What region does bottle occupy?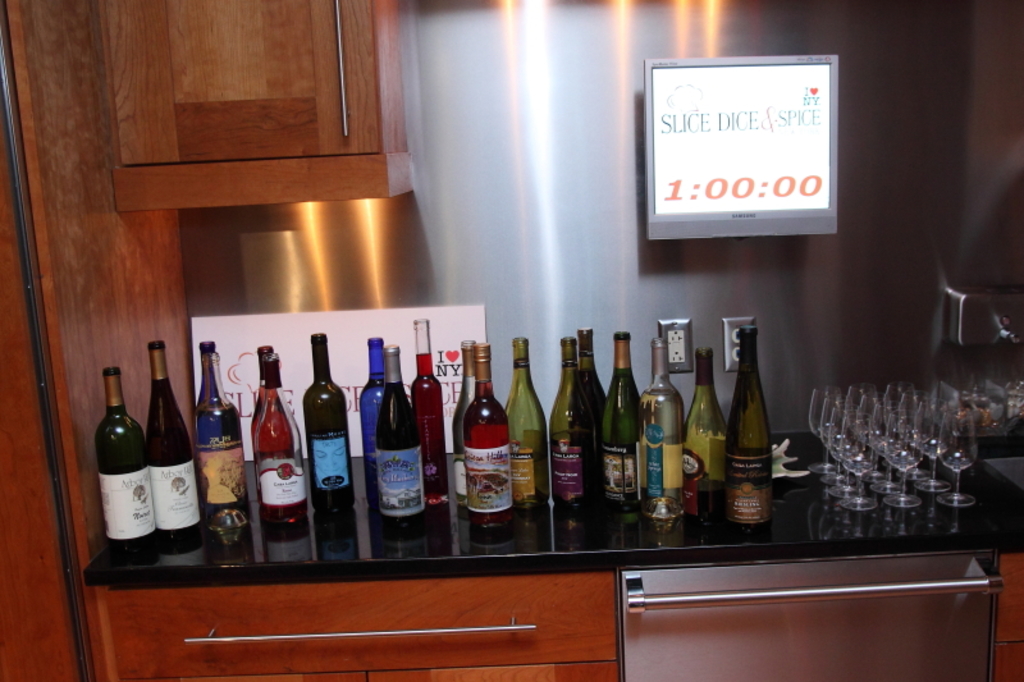
x1=91 y1=366 x2=166 y2=559.
